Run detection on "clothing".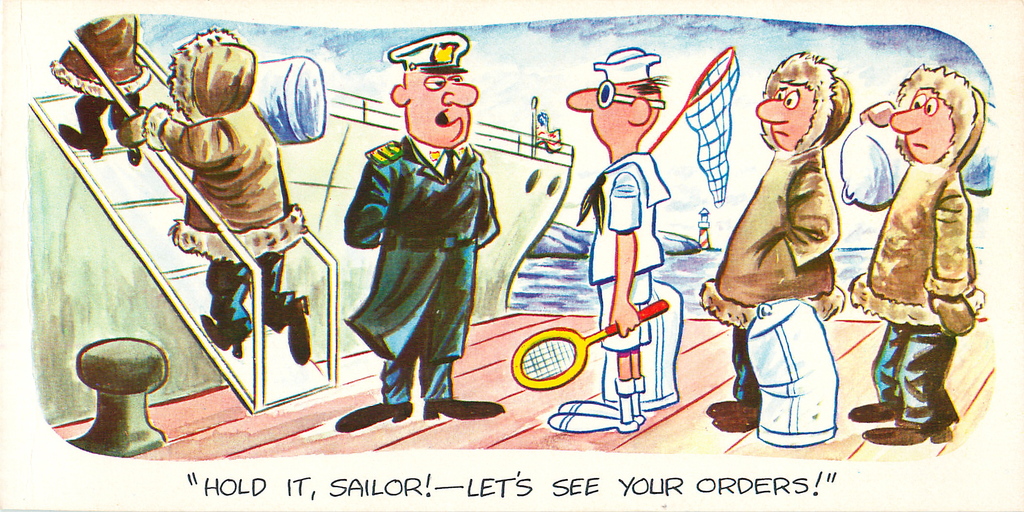
Result: 332, 106, 500, 397.
